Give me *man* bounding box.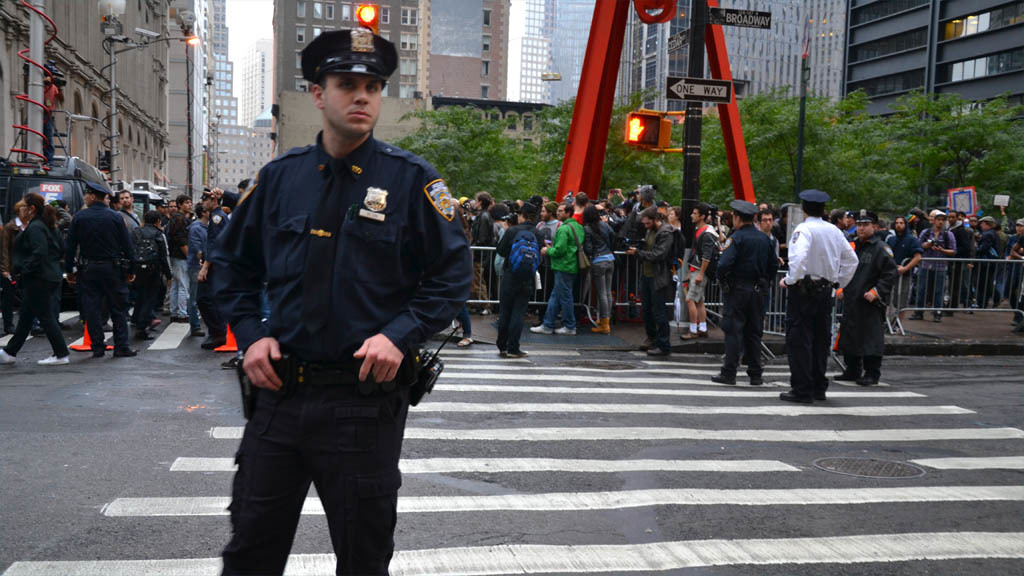
bbox(492, 203, 540, 352).
